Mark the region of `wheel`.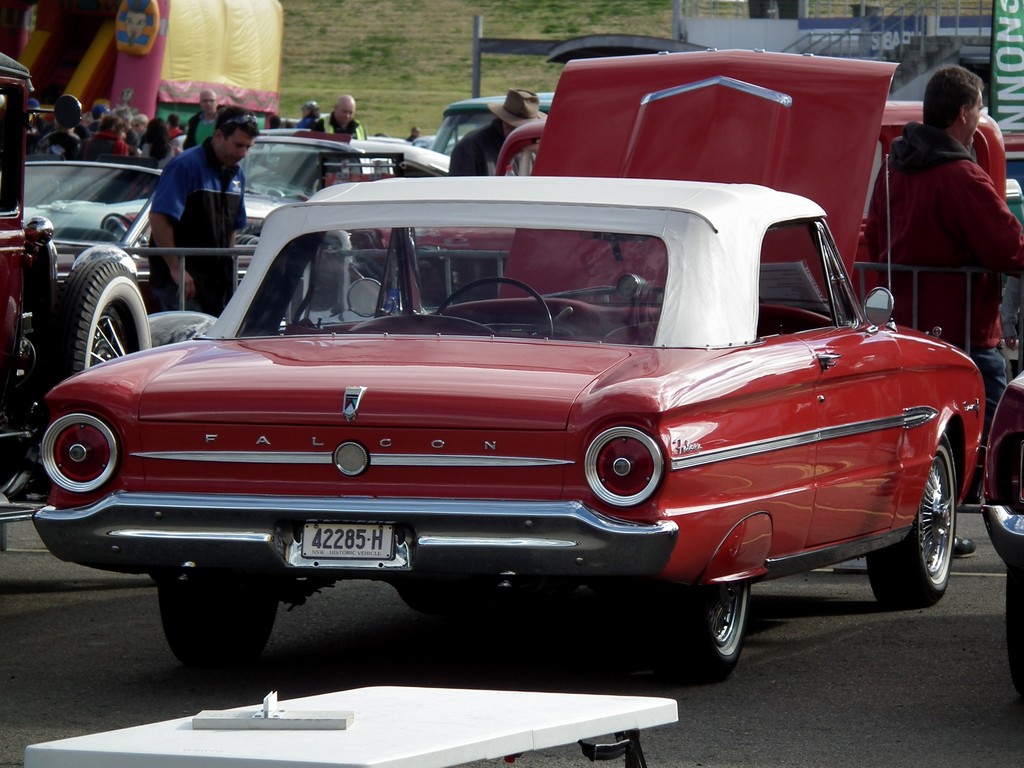
Region: <region>861, 428, 962, 605</region>.
